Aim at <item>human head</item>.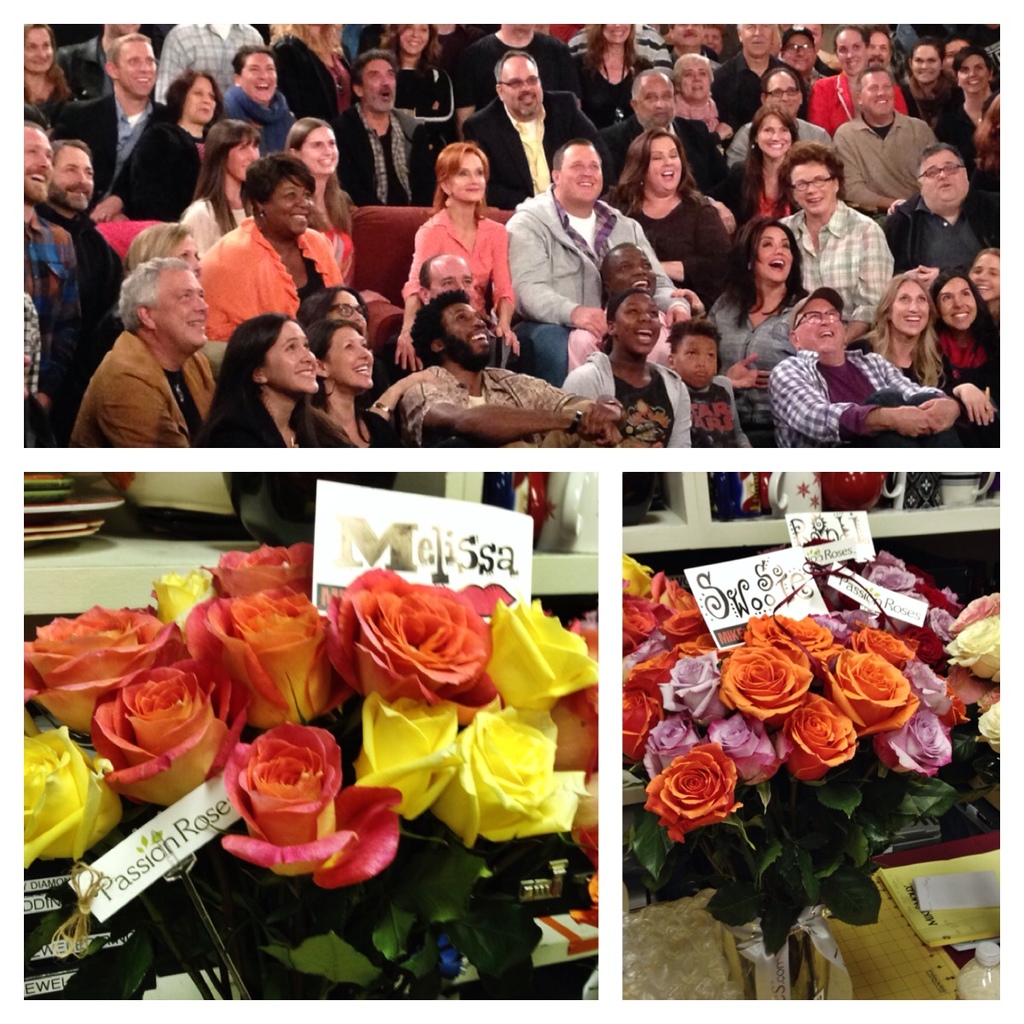
Aimed at (603,289,662,352).
